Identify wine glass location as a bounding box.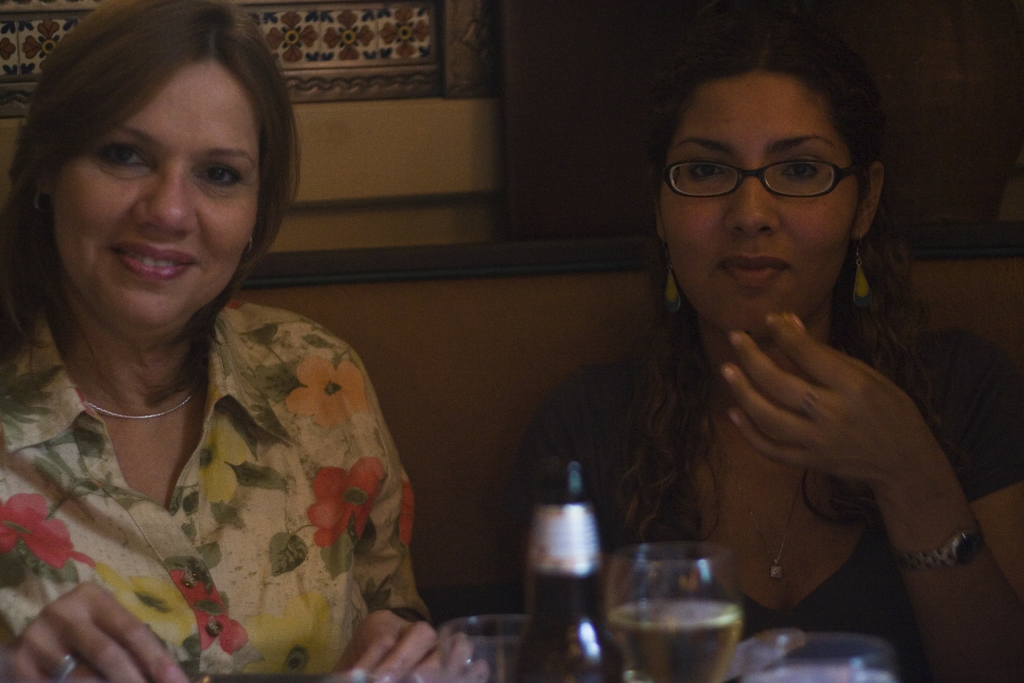
<region>607, 536, 746, 680</region>.
